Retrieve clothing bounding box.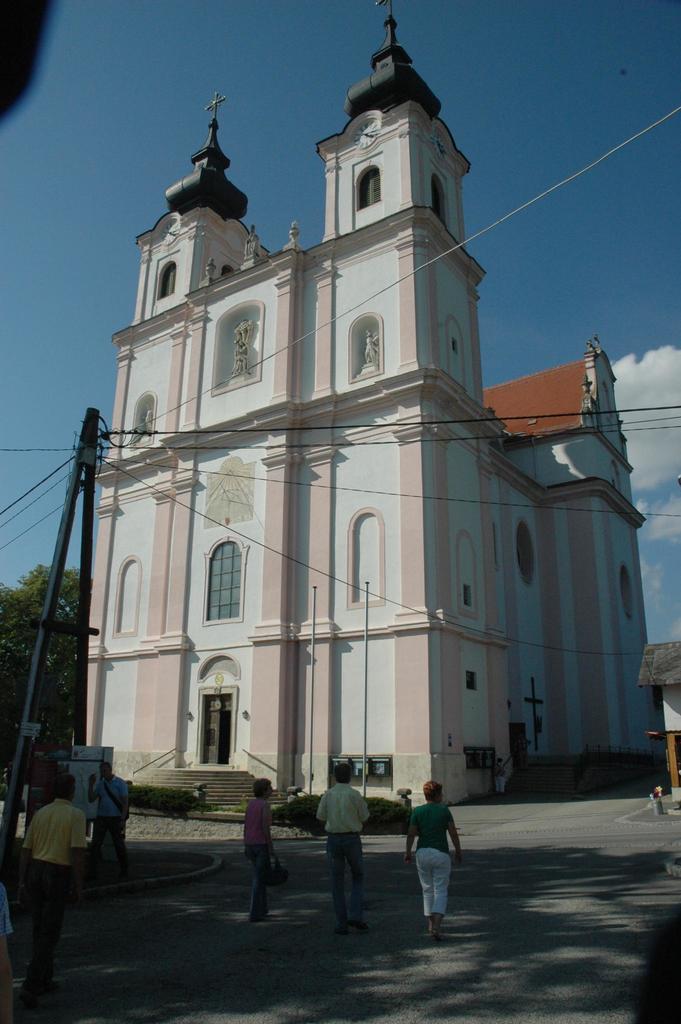
Bounding box: bbox=[409, 799, 456, 916].
